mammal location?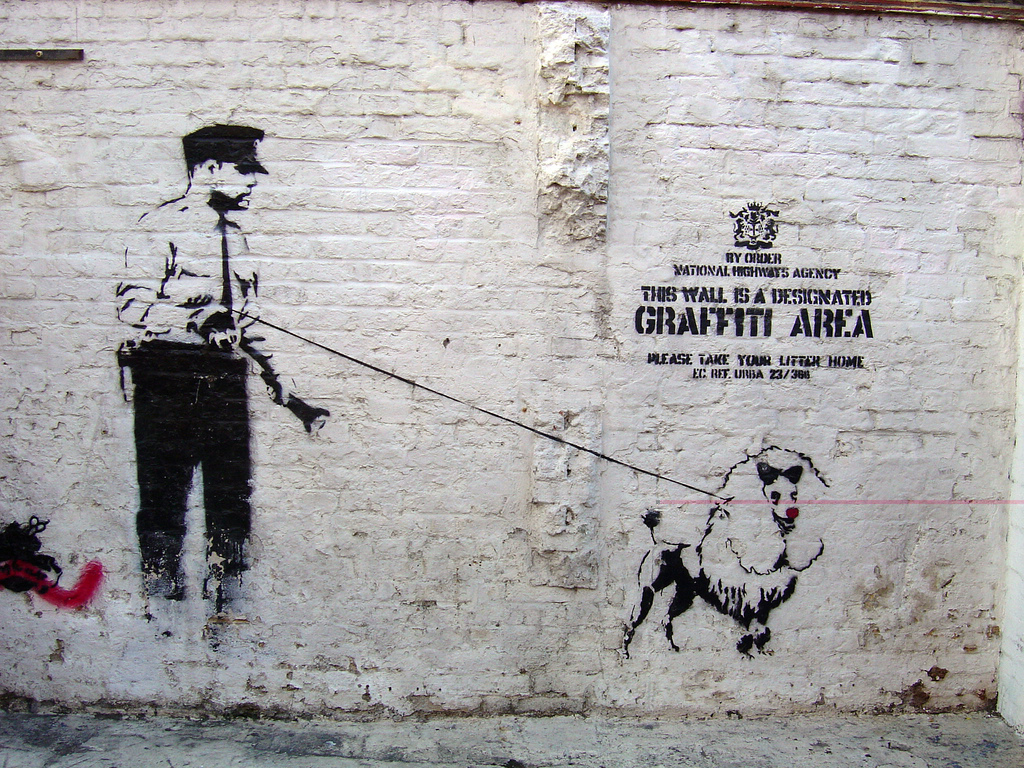
bbox(648, 445, 822, 661)
